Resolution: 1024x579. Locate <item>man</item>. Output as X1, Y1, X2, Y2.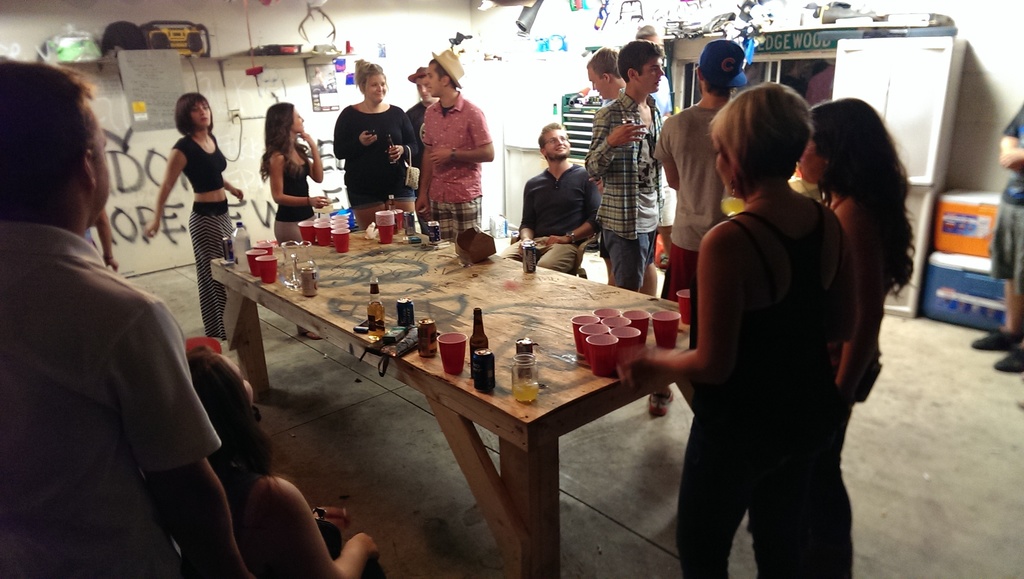
972, 95, 1023, 377.
